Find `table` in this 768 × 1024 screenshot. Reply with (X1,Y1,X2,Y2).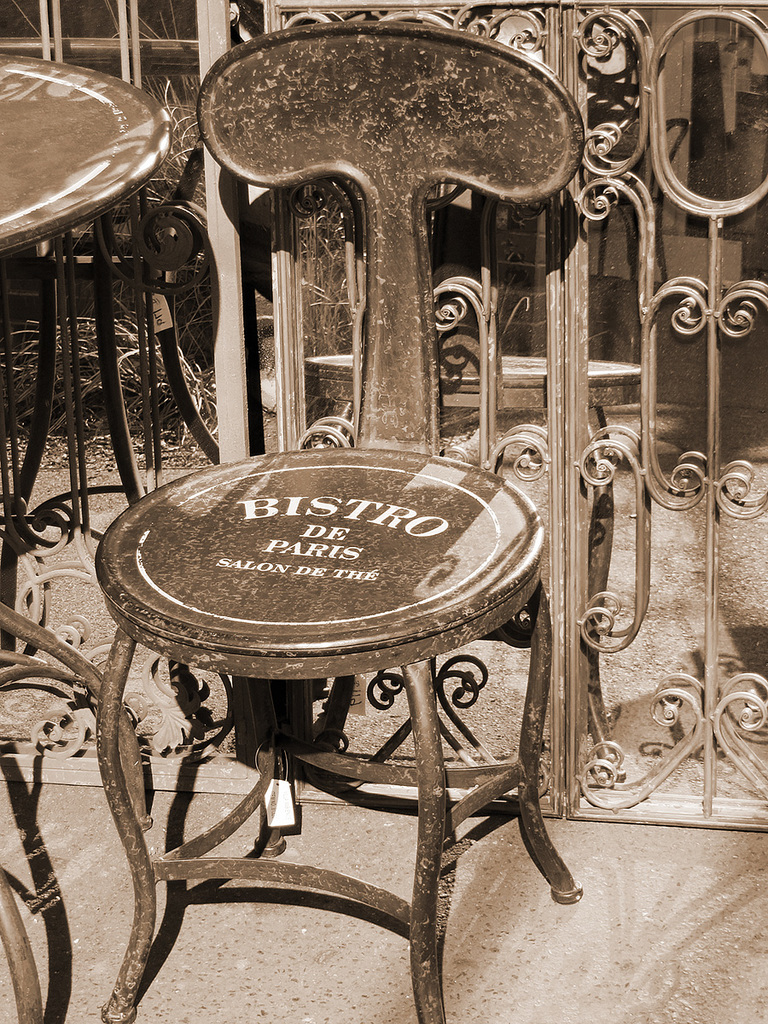
(88,380,578,1023).
